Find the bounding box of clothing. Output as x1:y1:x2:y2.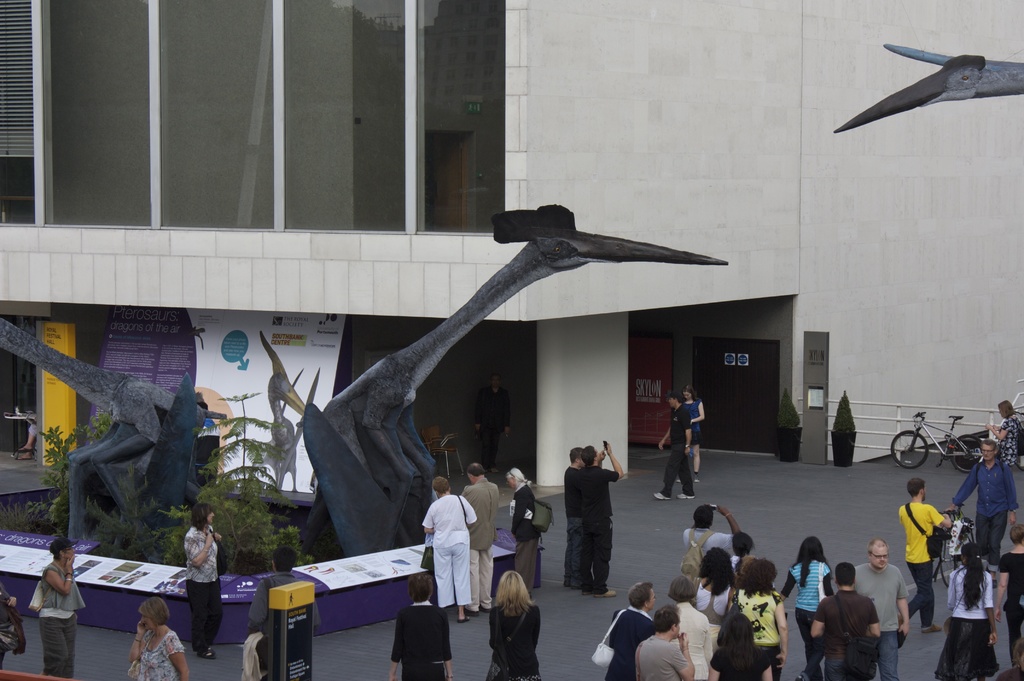
454:480:505:614.
